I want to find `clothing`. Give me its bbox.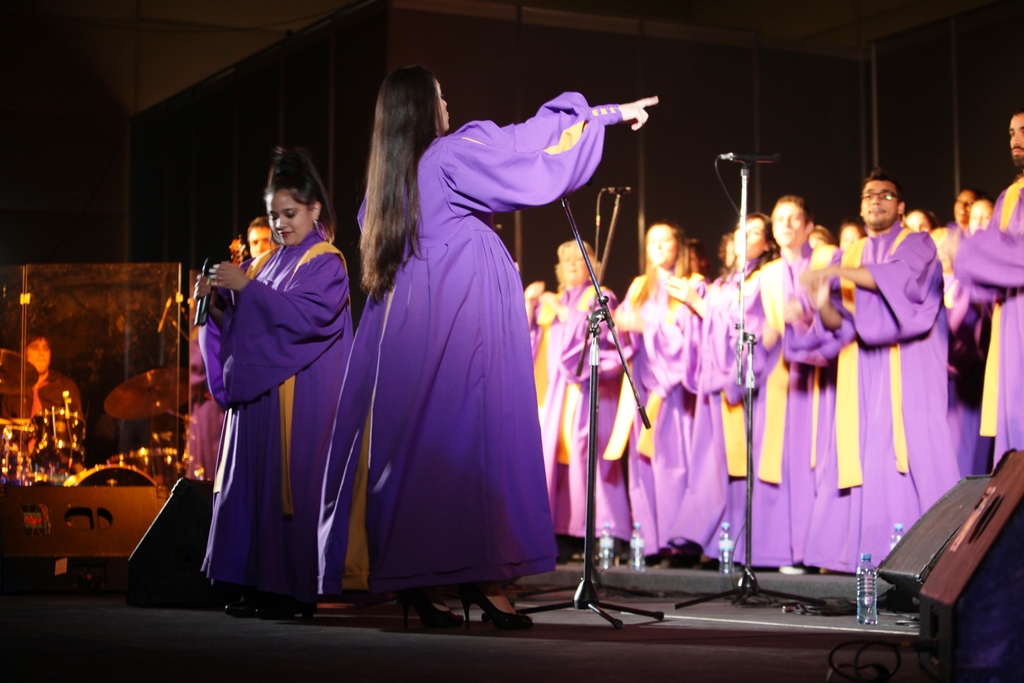
26/371/79/415.
